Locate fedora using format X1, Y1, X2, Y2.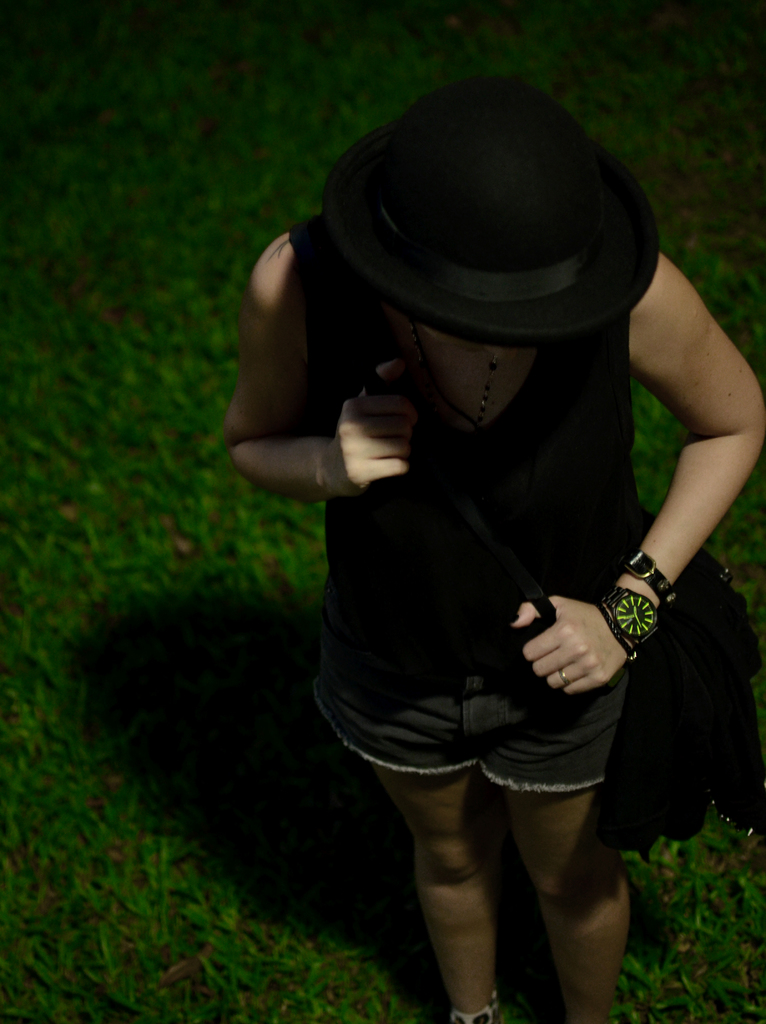
316, 60, 661, 344.
